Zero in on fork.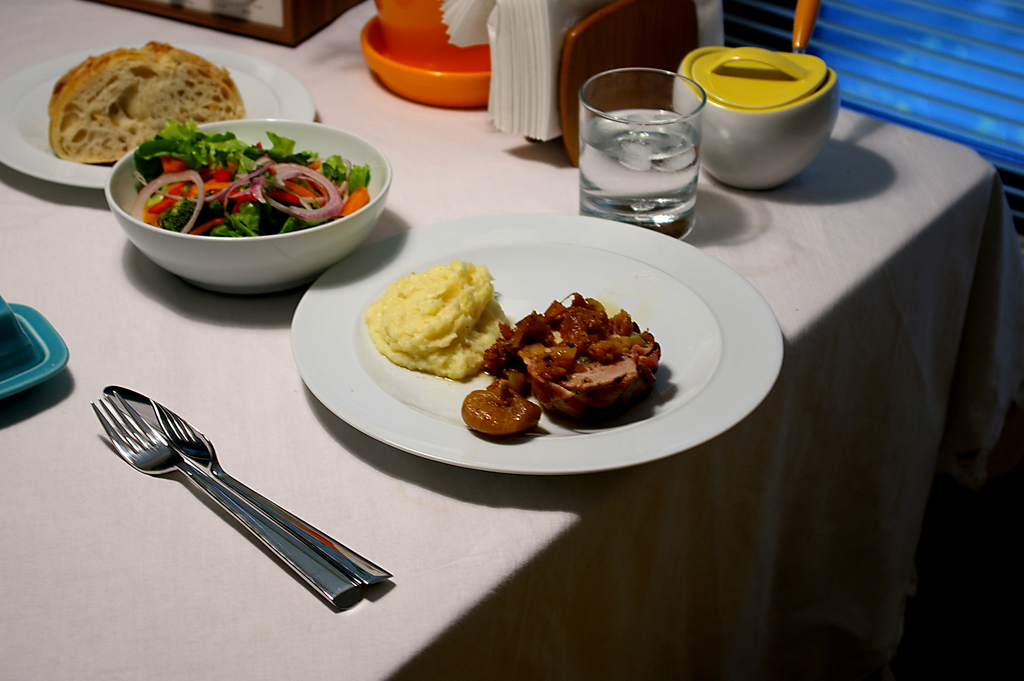
Zeroed in: 76 363 374 622.
